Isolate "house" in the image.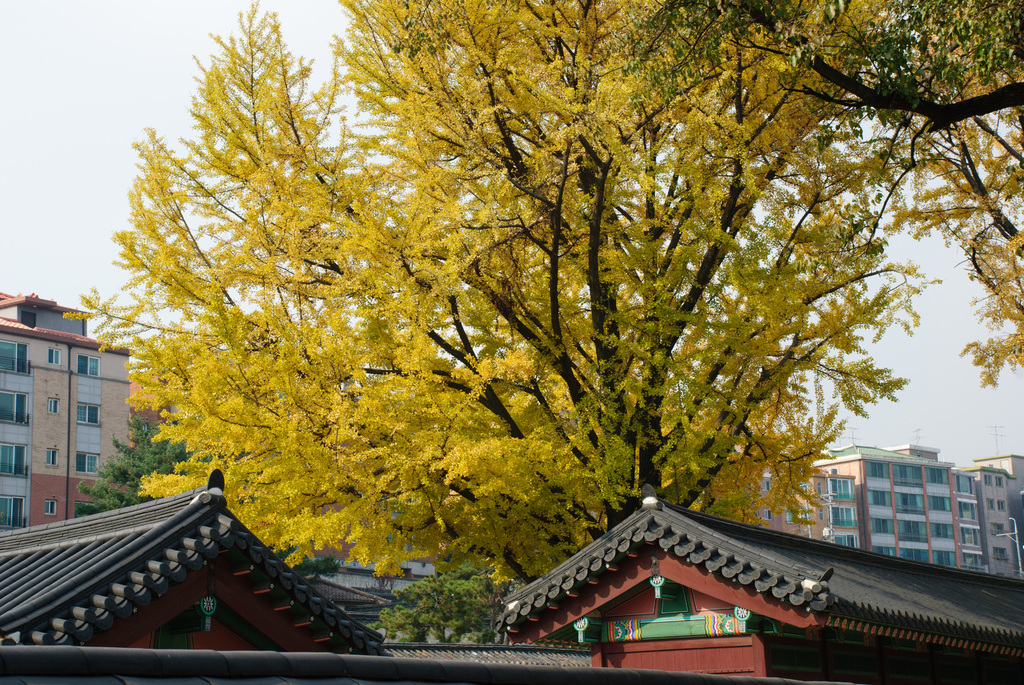
Isolated region: box=[0, 283, 190, 534].
